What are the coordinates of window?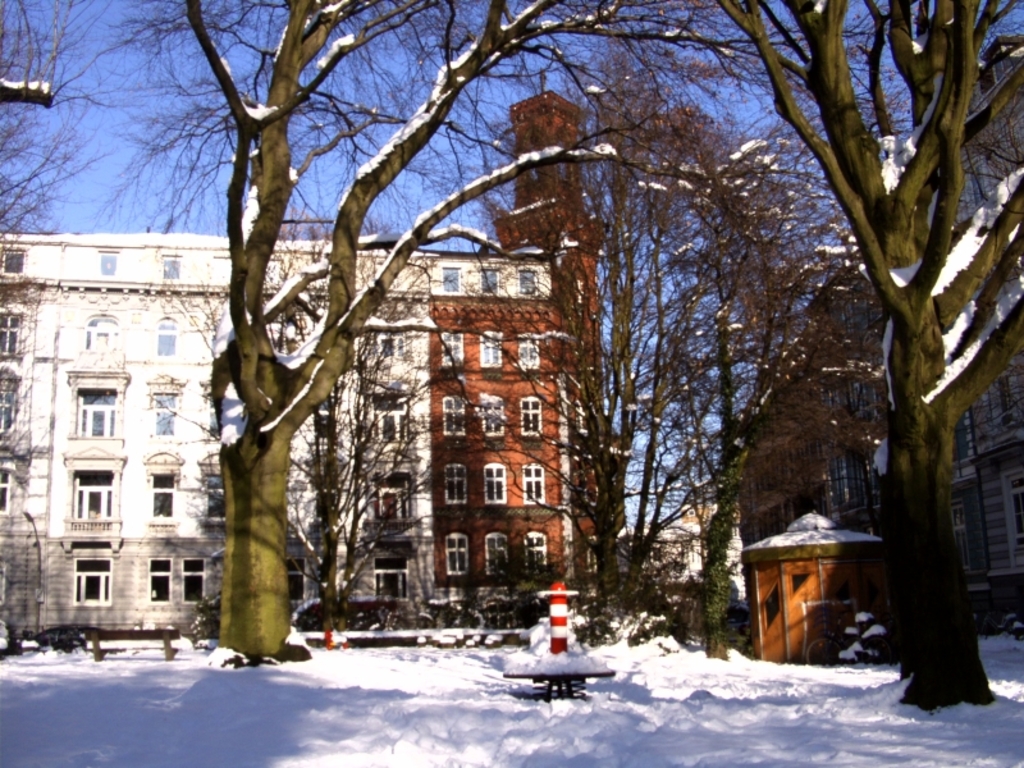
<box>1002,470,1023,571</box>.
